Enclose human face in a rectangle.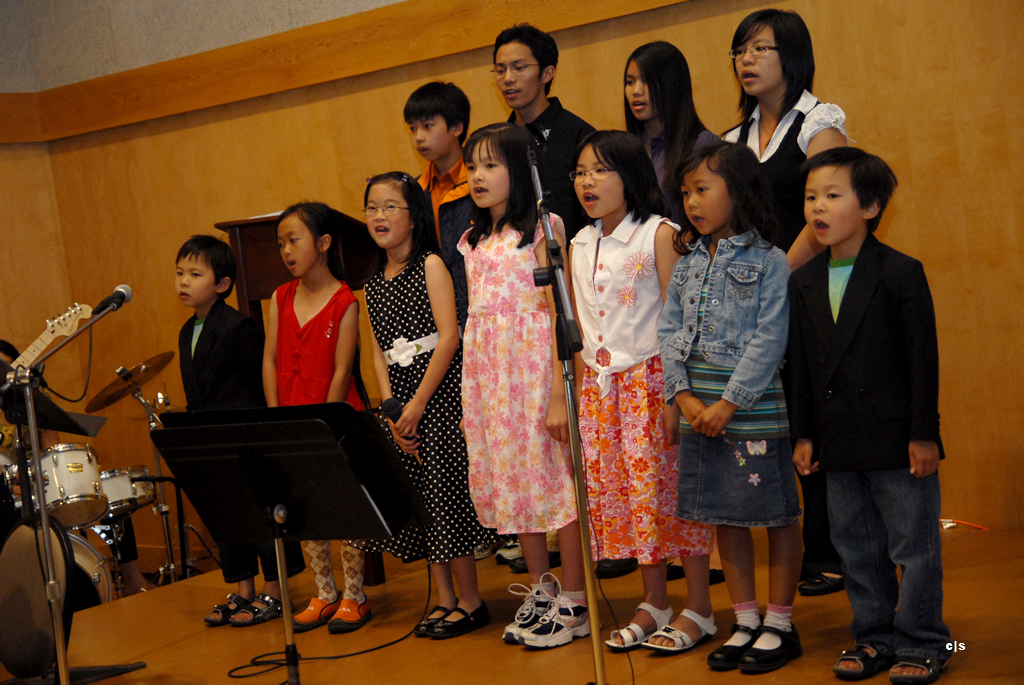
bbox=(174, 249, 210, 306).
